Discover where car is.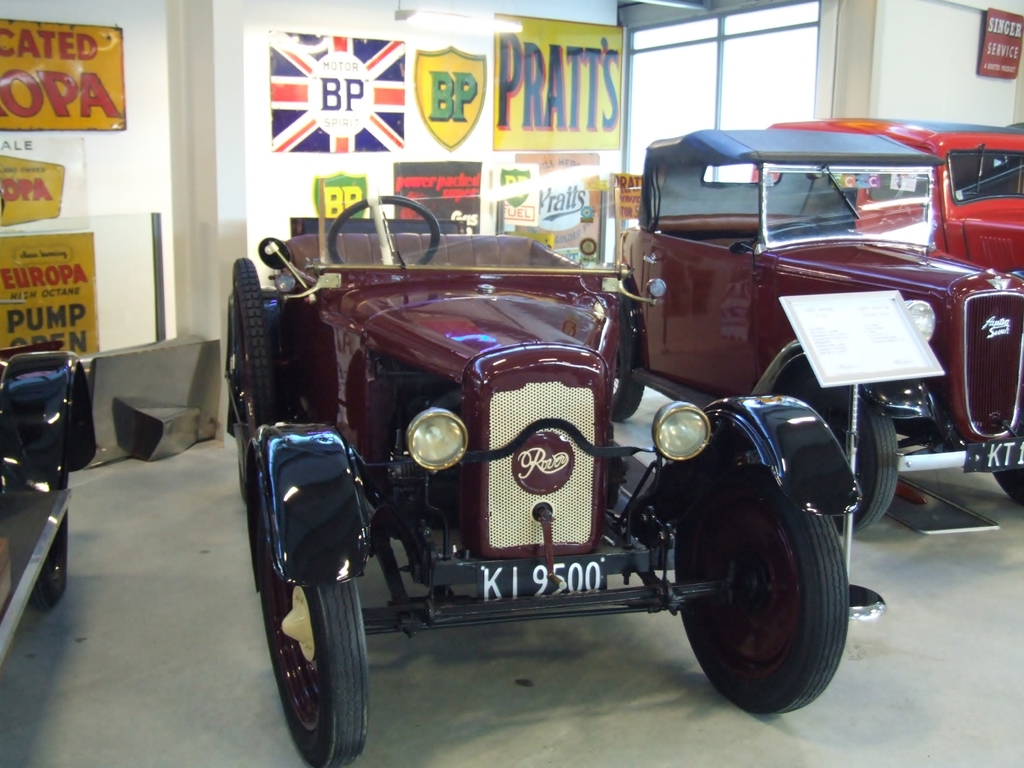
Discovered at bbox=[213, 176, 908, 749].
